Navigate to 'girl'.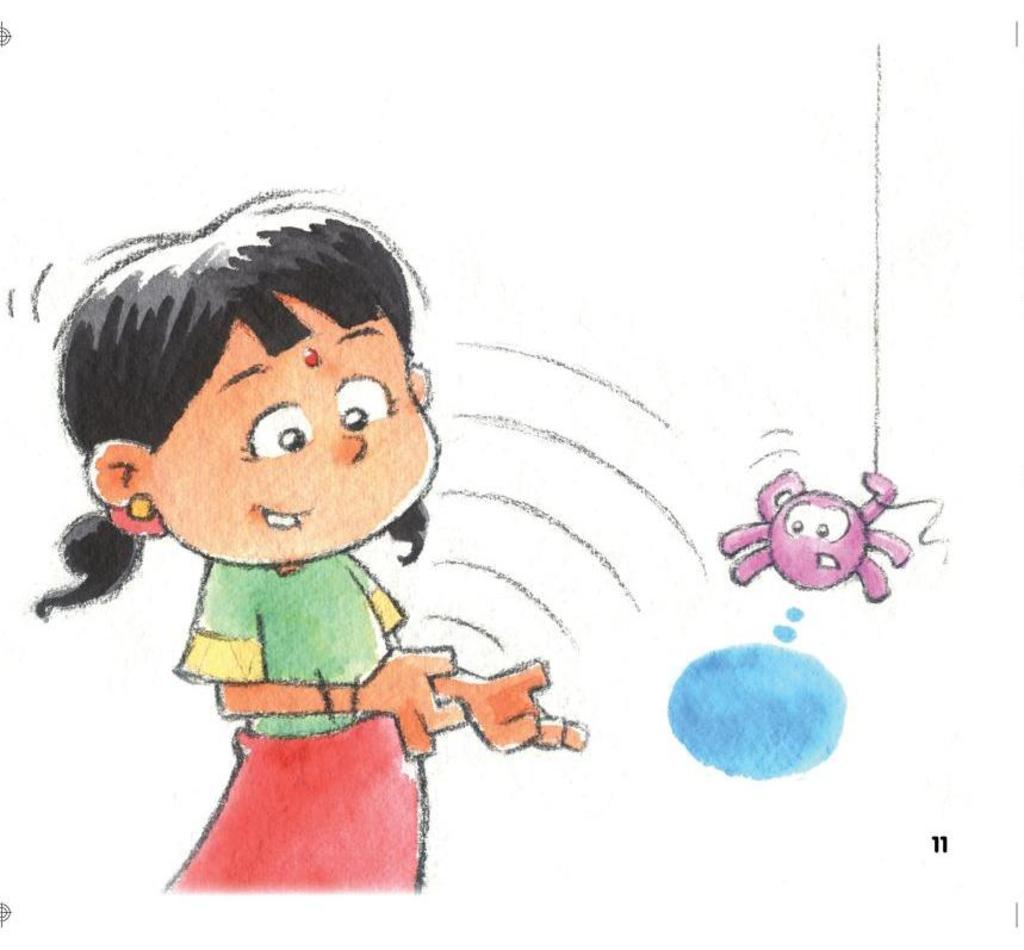
Navigation target: detection(12, 184, 594, 895).
